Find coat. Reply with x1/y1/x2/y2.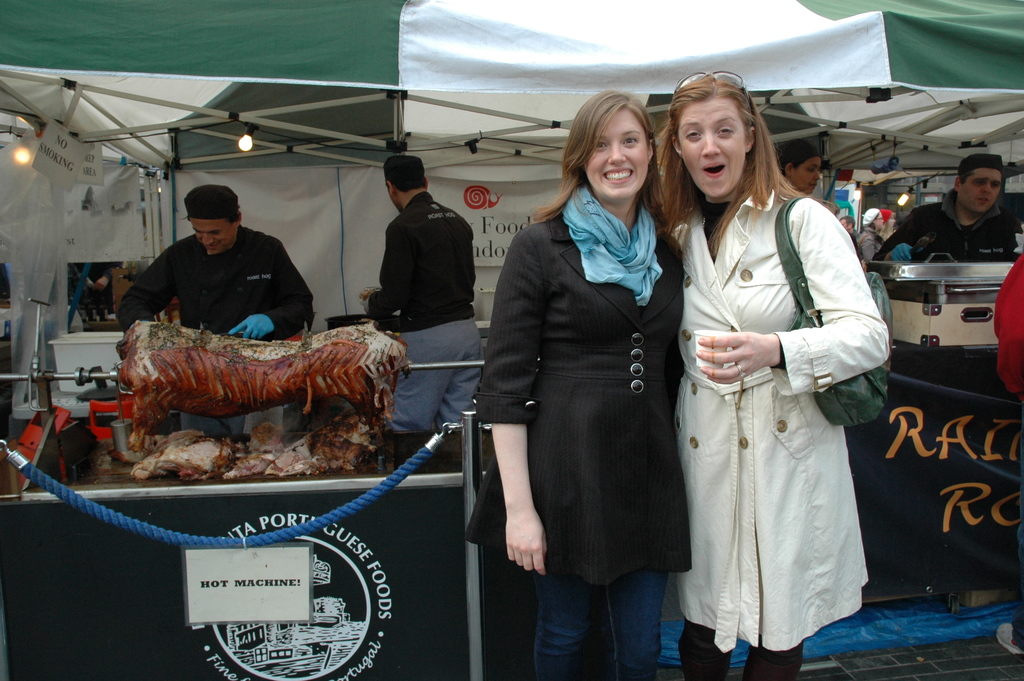
113/224/326/342.
